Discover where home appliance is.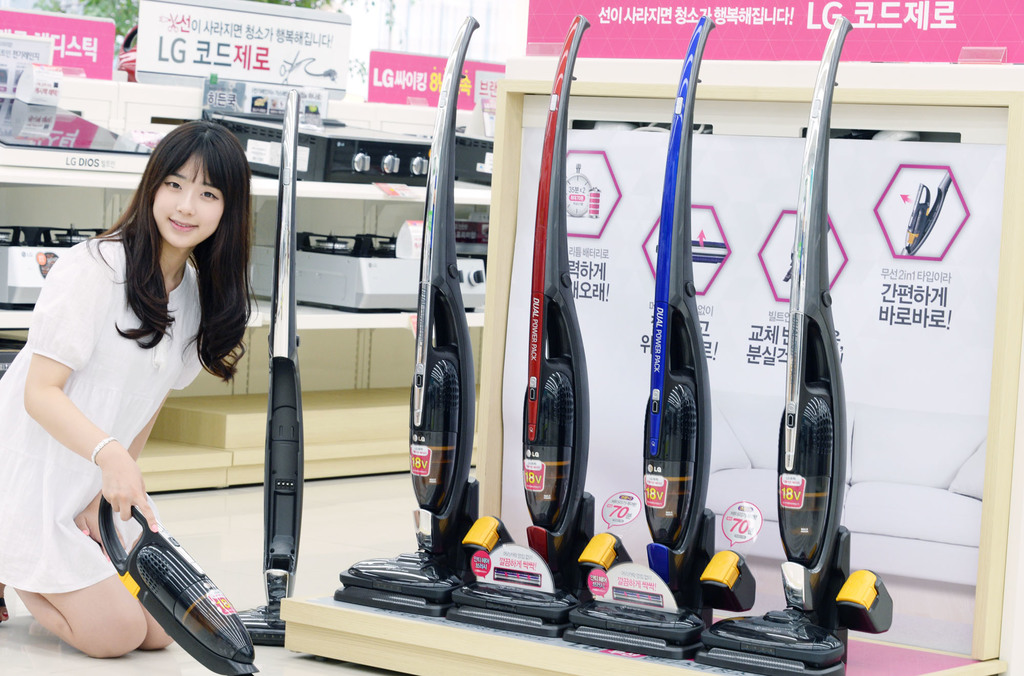
Discovered at 244, 229, 489, 313.
